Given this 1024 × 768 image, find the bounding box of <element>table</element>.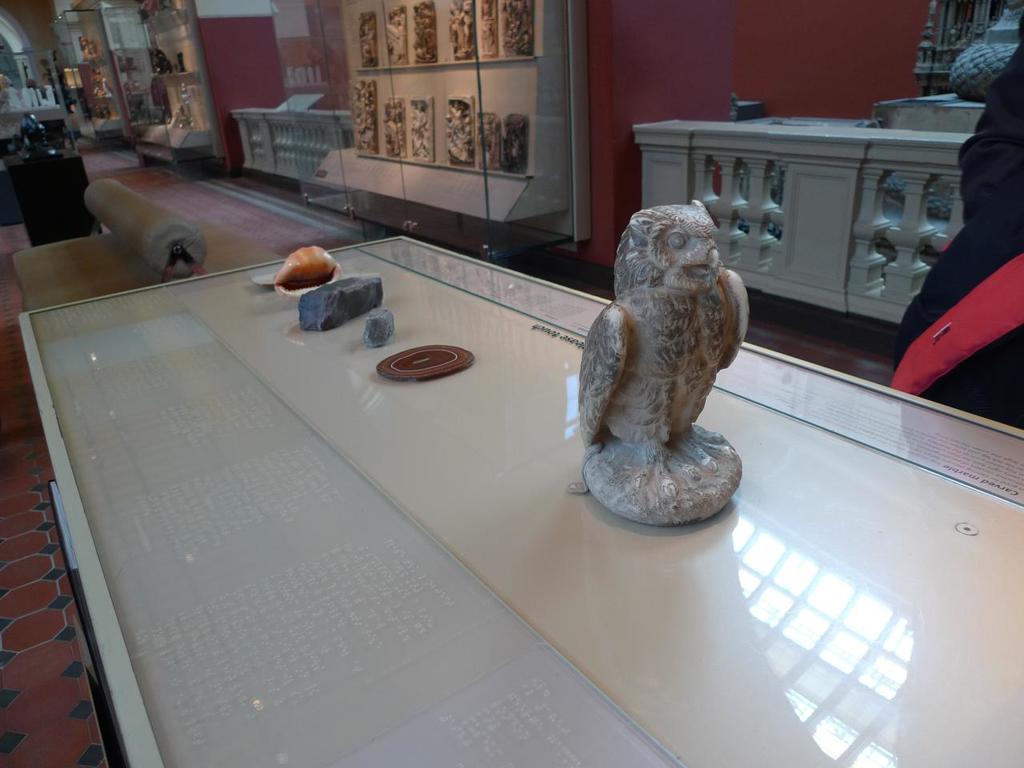
[7, 145, 103, 245].
